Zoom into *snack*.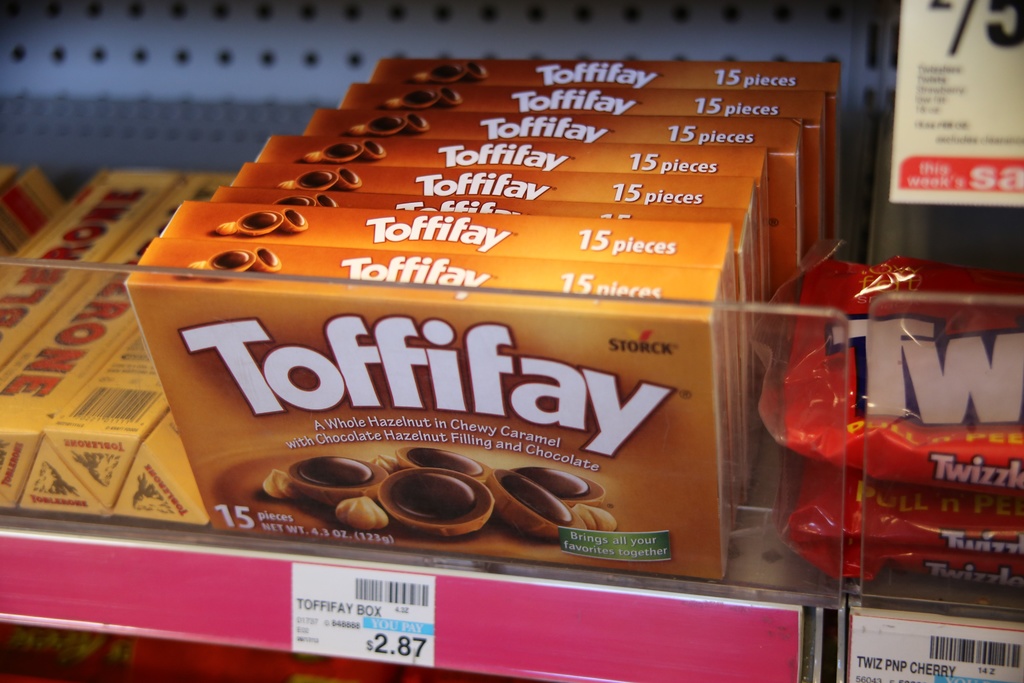
Zoom target: x1=372, y1=468, x2=496, y2=539.
